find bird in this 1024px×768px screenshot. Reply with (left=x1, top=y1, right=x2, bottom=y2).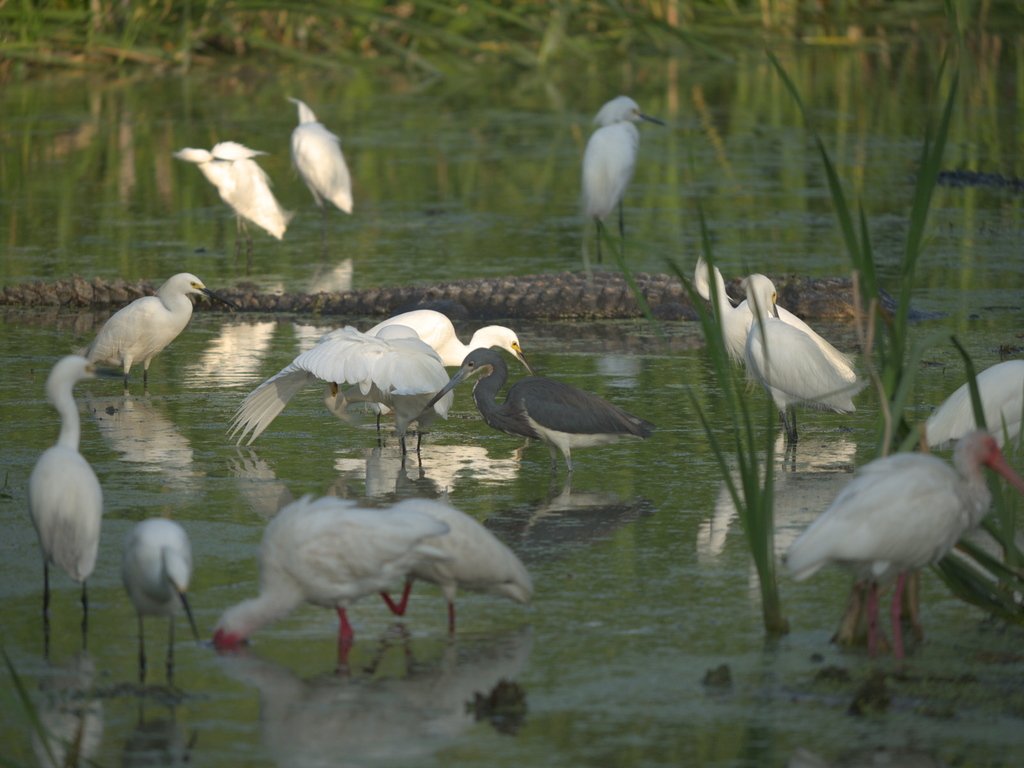
(left=915, top=357, right=1023, bottom=450).
